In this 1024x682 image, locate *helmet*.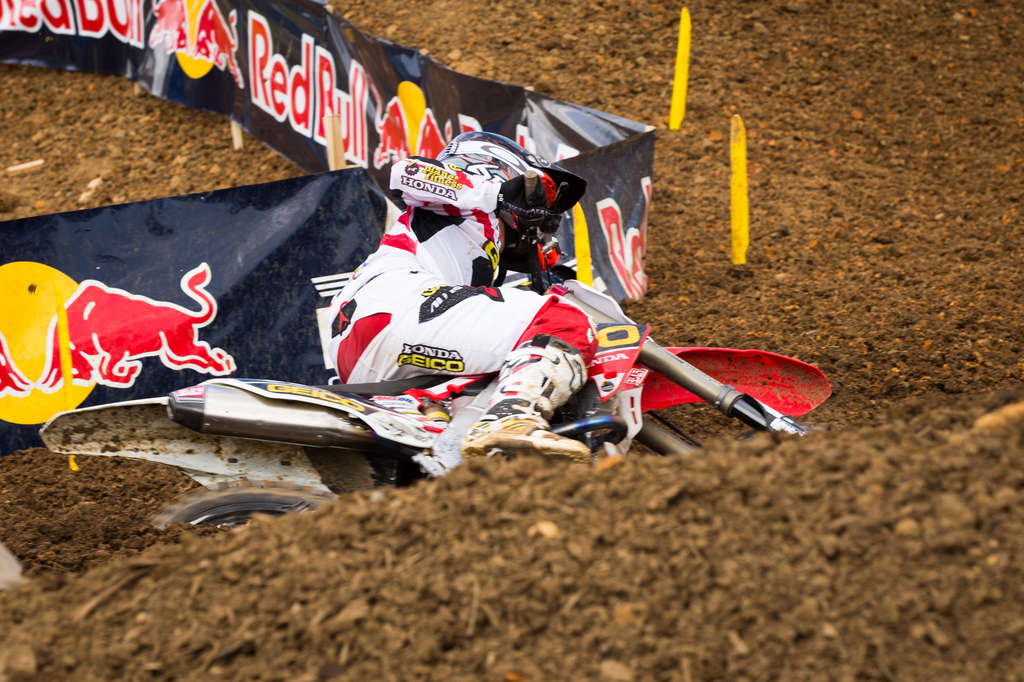
Bounding box: Rect(440, 116, 596, 246).
